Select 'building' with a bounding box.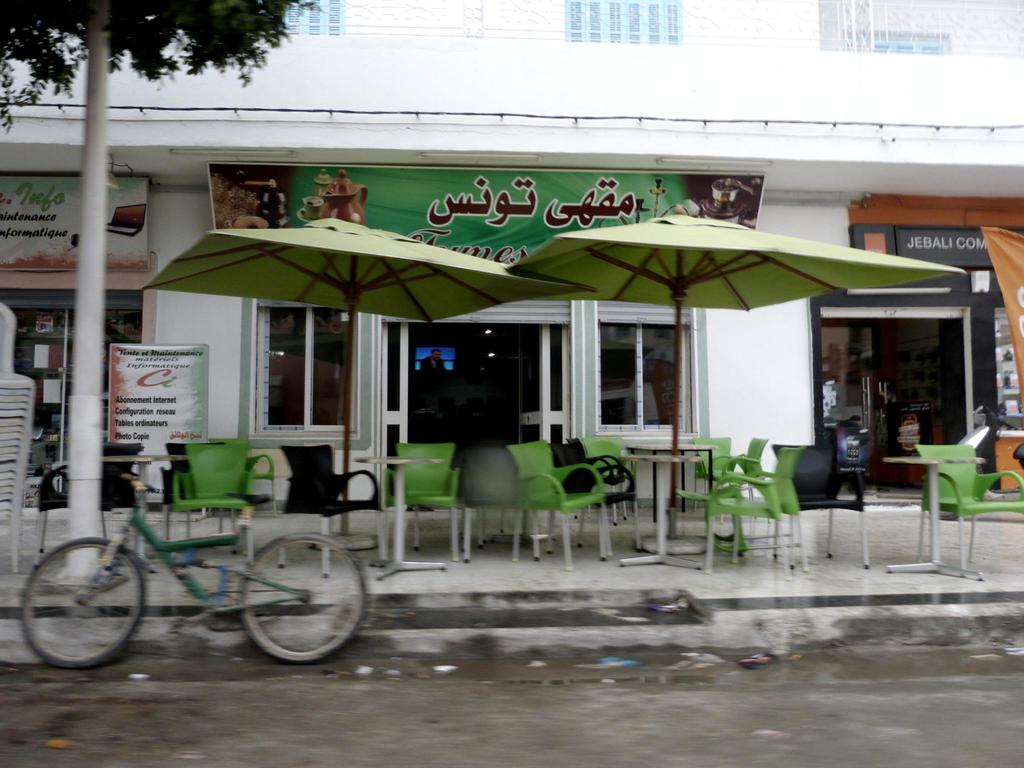
[0,0,1023,538].
